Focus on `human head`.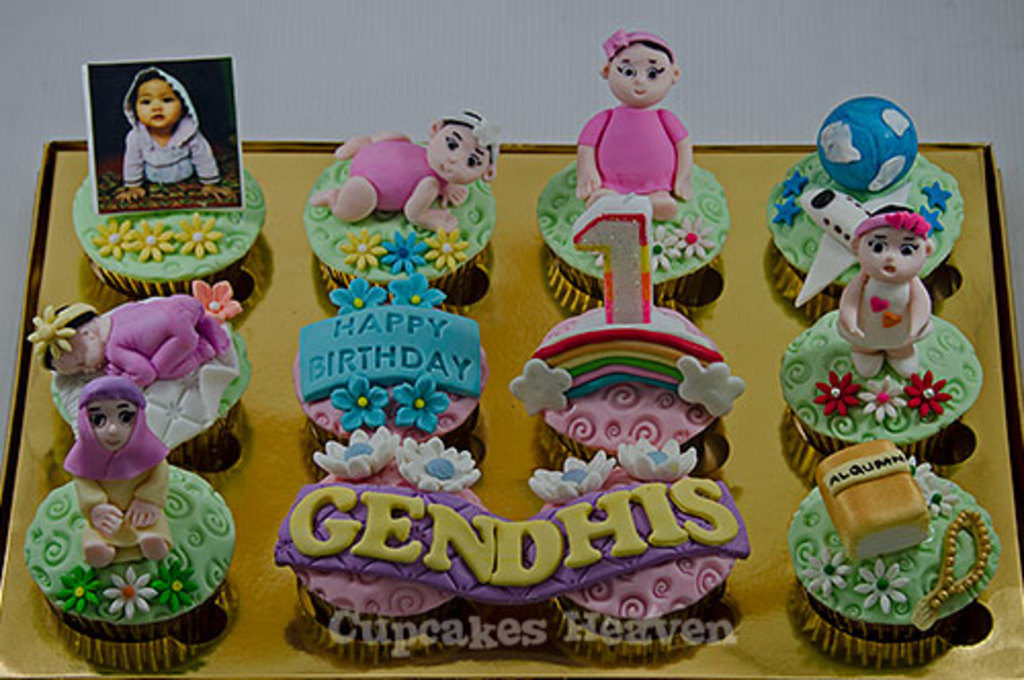
Focused at crop(604, 31, 678, 119).
